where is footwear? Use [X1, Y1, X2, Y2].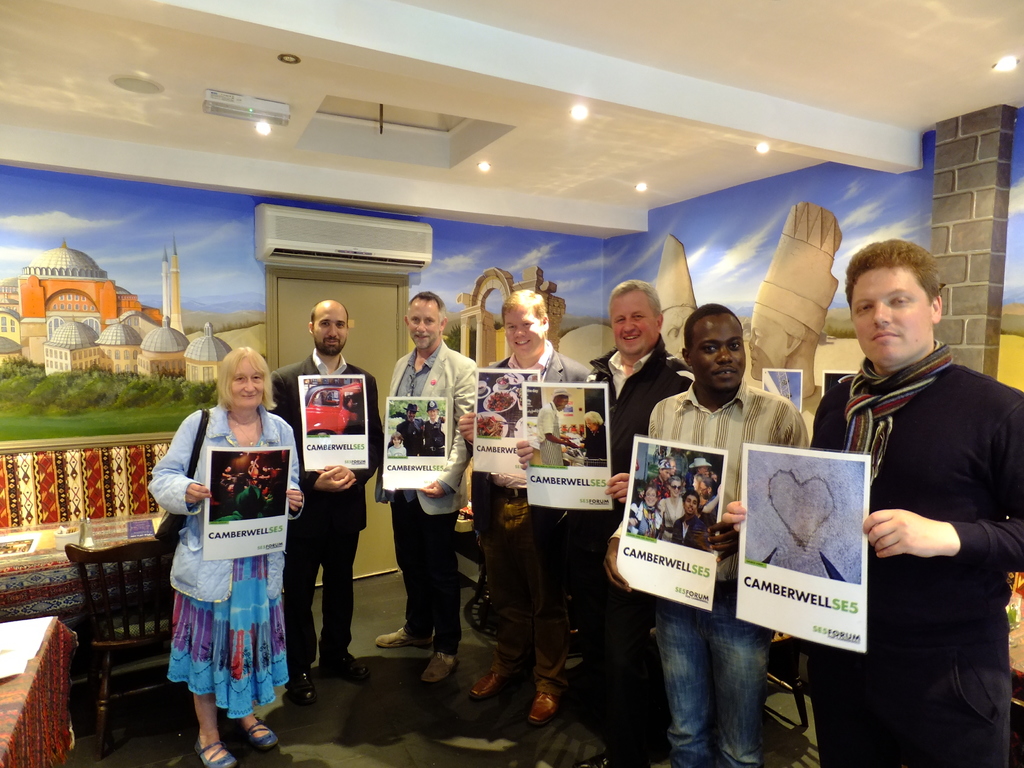
[467, 648, 526, 697].
